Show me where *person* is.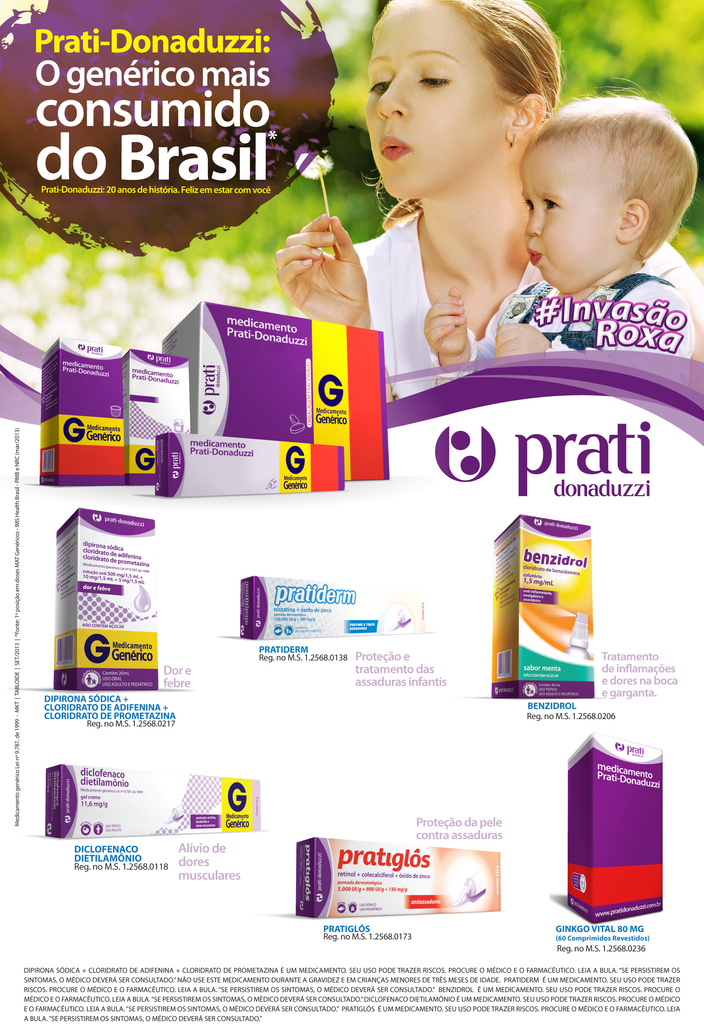
*person* is at (x1=426, y1=78, x2=698, y2=390).
